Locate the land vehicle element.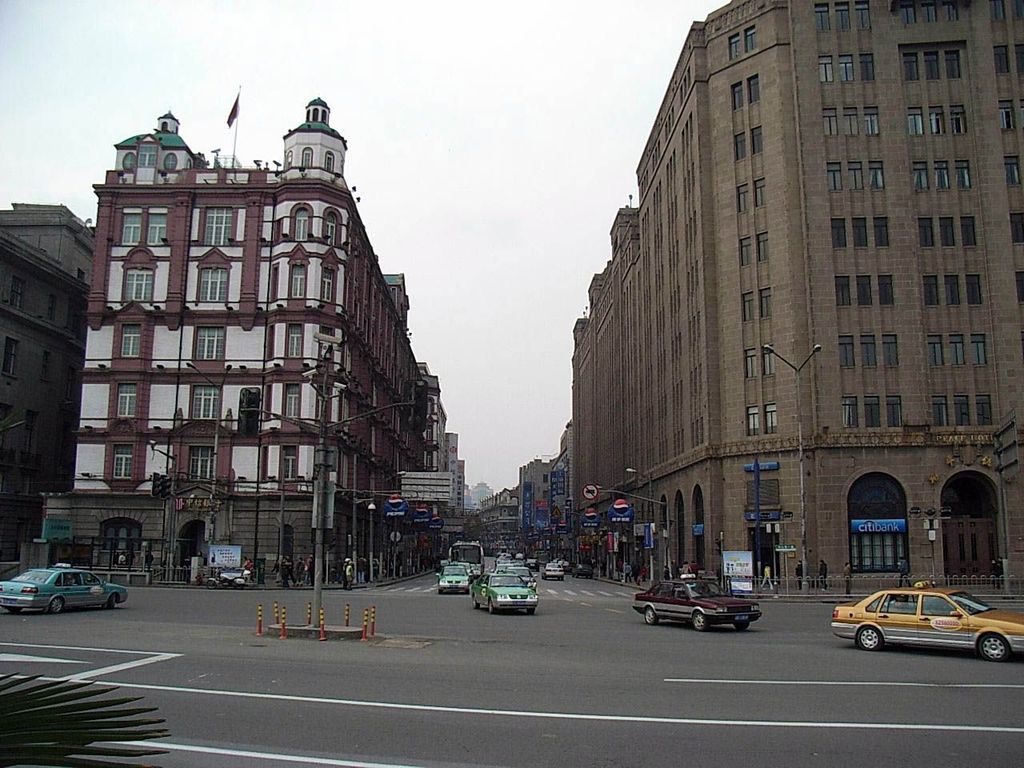
Element bbox: pyautogui.locateOnScreen(205, 567, 252, 589).
